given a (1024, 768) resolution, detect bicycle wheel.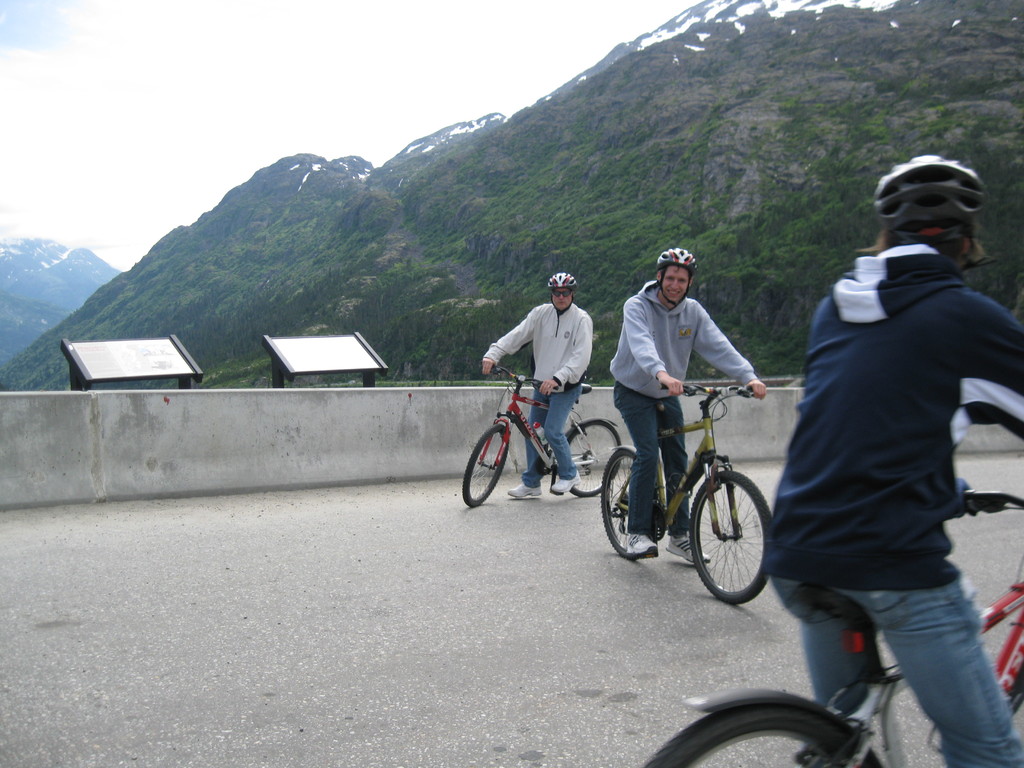
Rect(644, 699, 888, 767).
